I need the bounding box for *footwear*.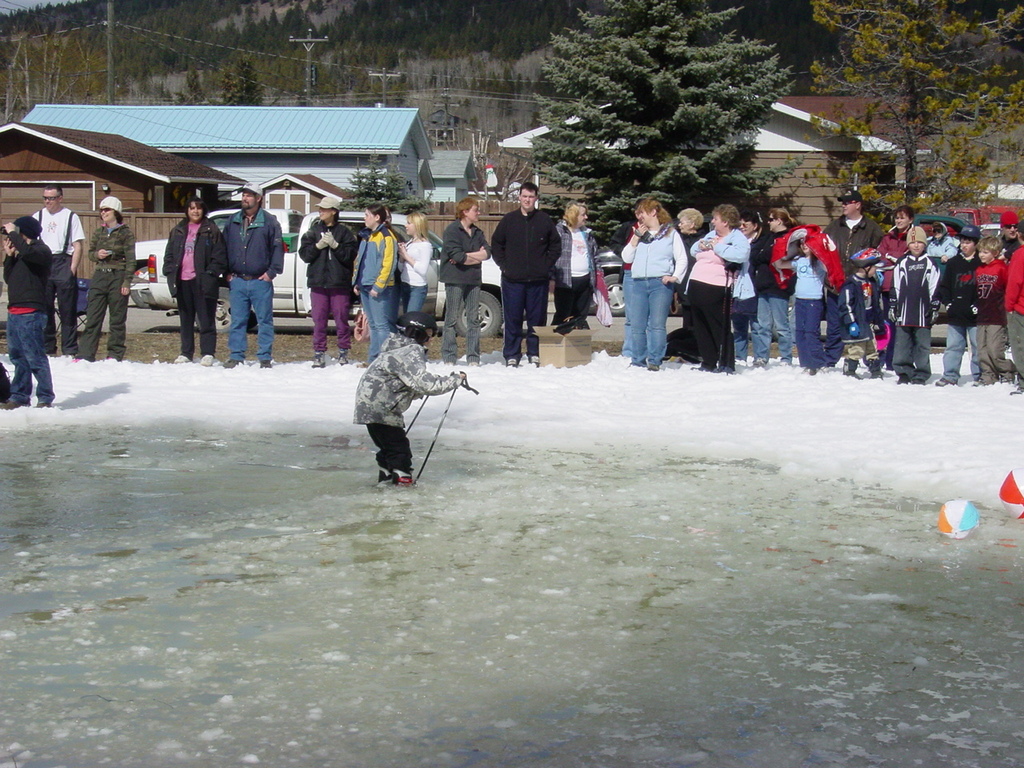
Here it is: {"left": 70, "top": 358, "right": 82, "bottom": 362}.
